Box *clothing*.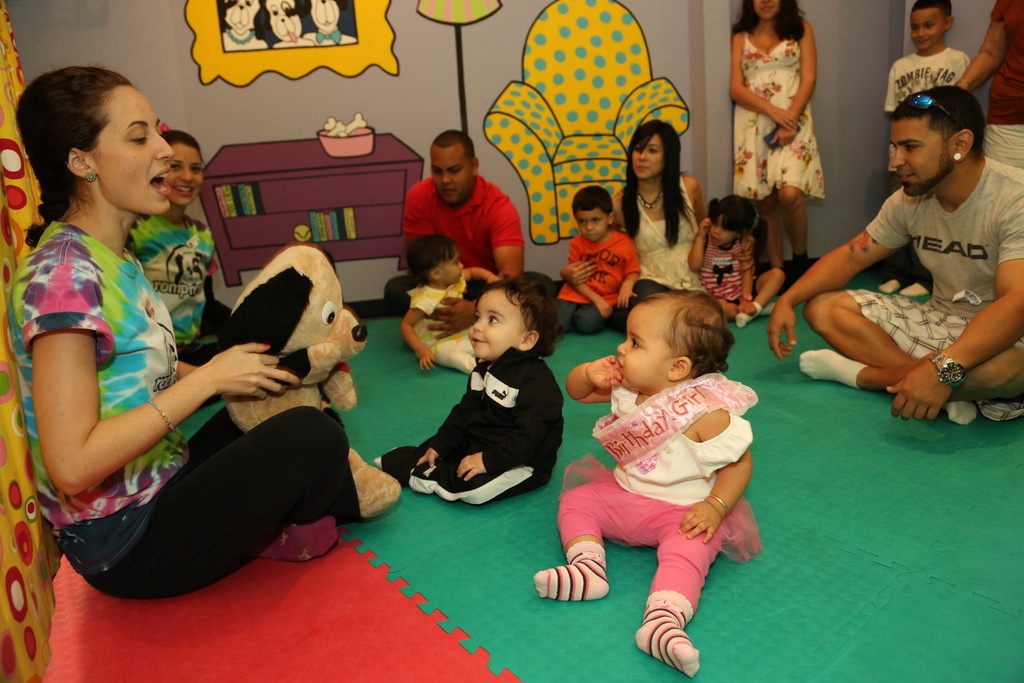
bbox=(876, 38, 972, 114).
